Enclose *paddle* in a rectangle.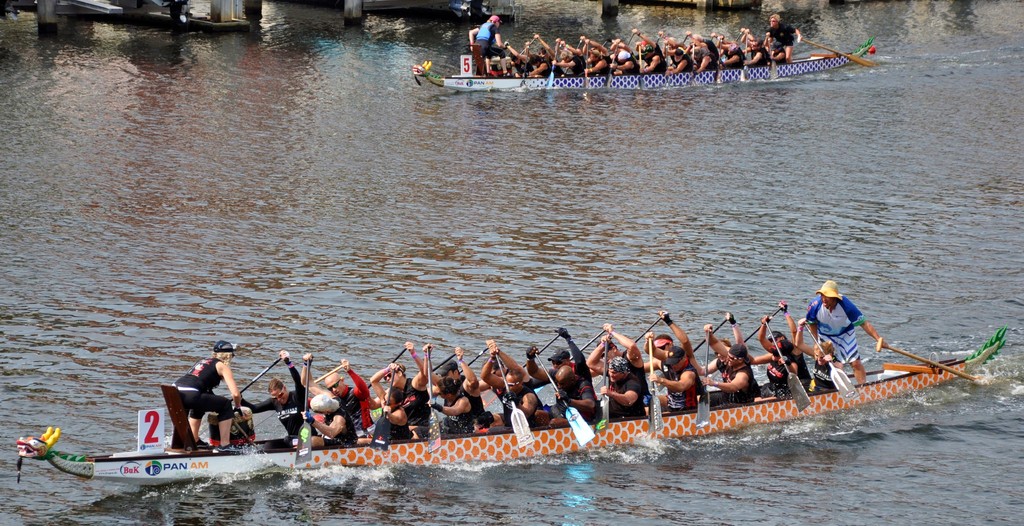
rect(430, 346, 443, 451).
